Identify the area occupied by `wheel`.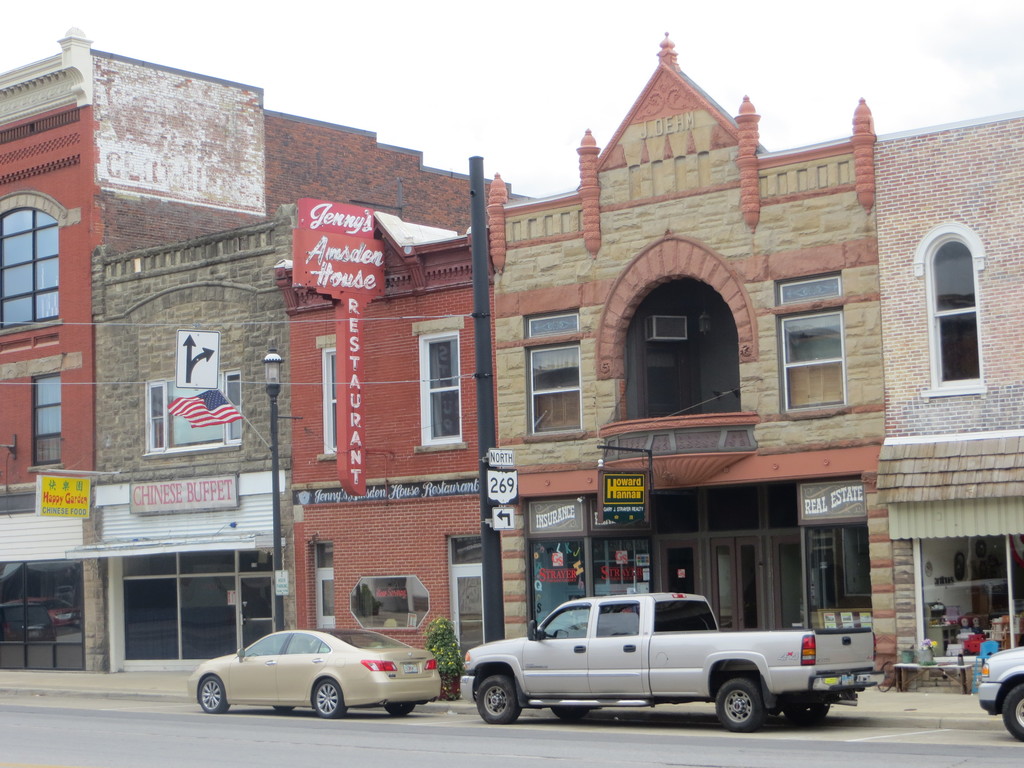
Area: [199,673,227,708].
